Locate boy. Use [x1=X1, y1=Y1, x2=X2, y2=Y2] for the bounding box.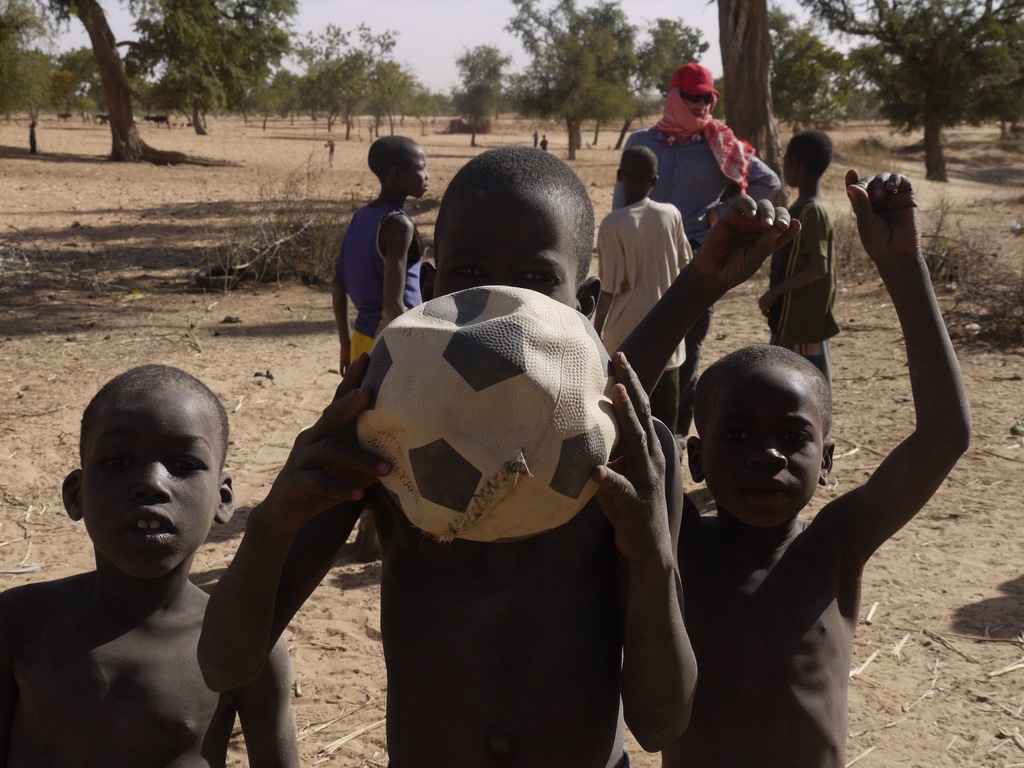
[x1=589, y1=145, x2=688, y2=437].
